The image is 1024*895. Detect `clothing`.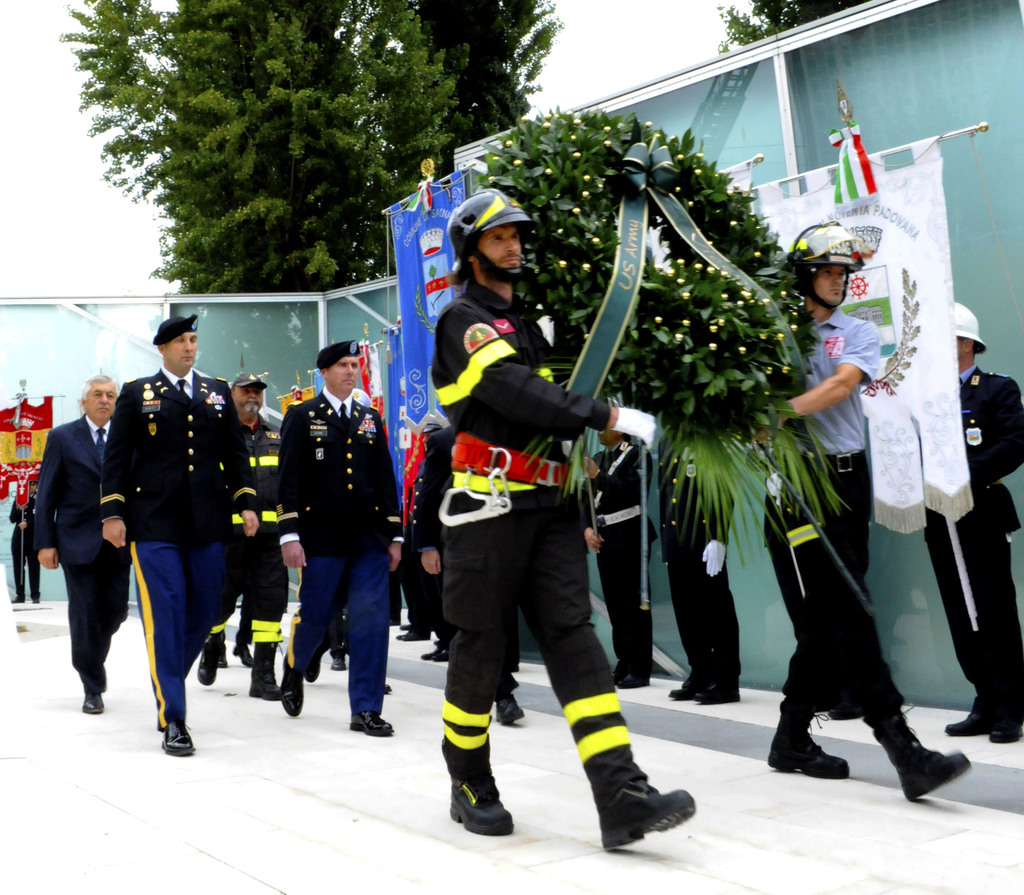
Detection: x1=209 y1=419 x2=284 y2=662.
